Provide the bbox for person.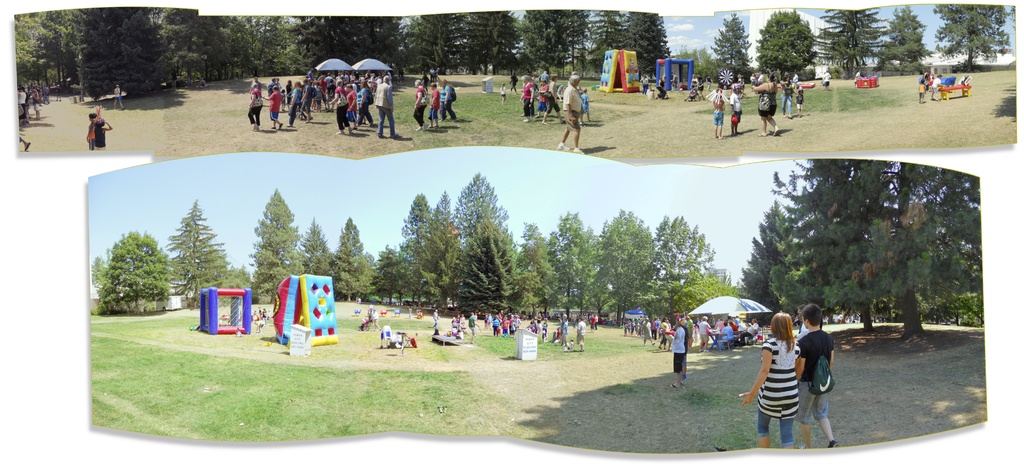
[542,75,563,124].
